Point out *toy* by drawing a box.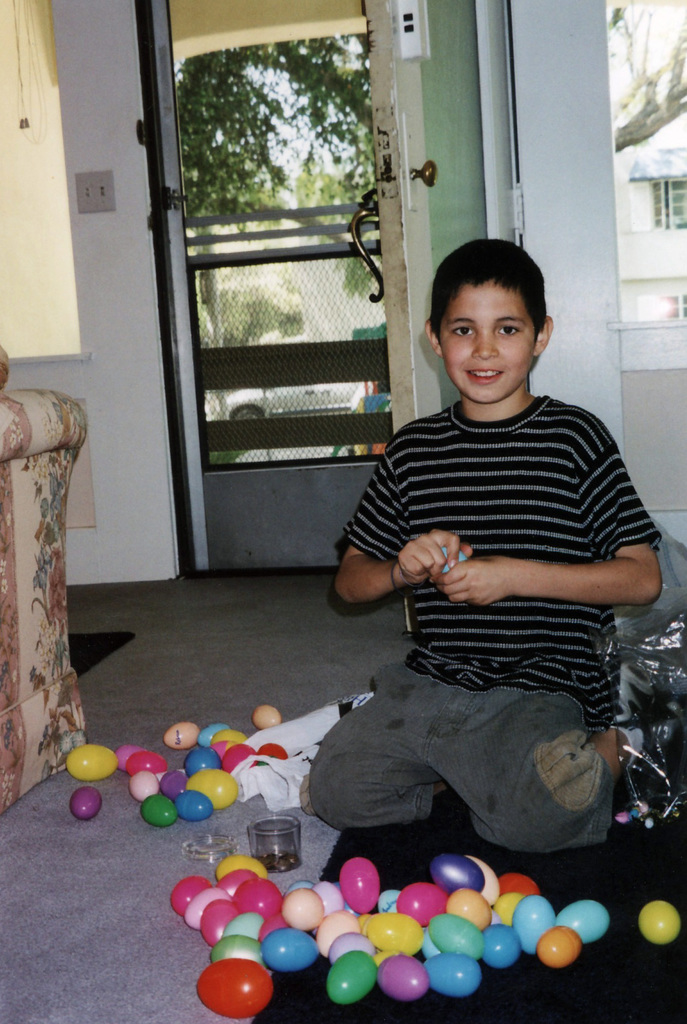
[left=374, top=952, right=437, bottom=1003].
